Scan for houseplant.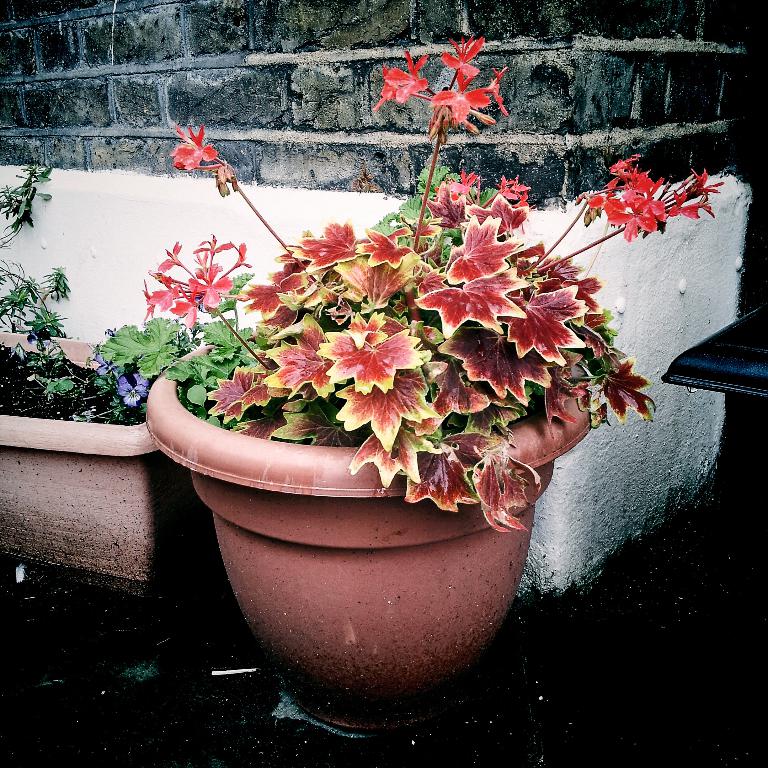
Scan result: <box>0,166,201,591</box>.
